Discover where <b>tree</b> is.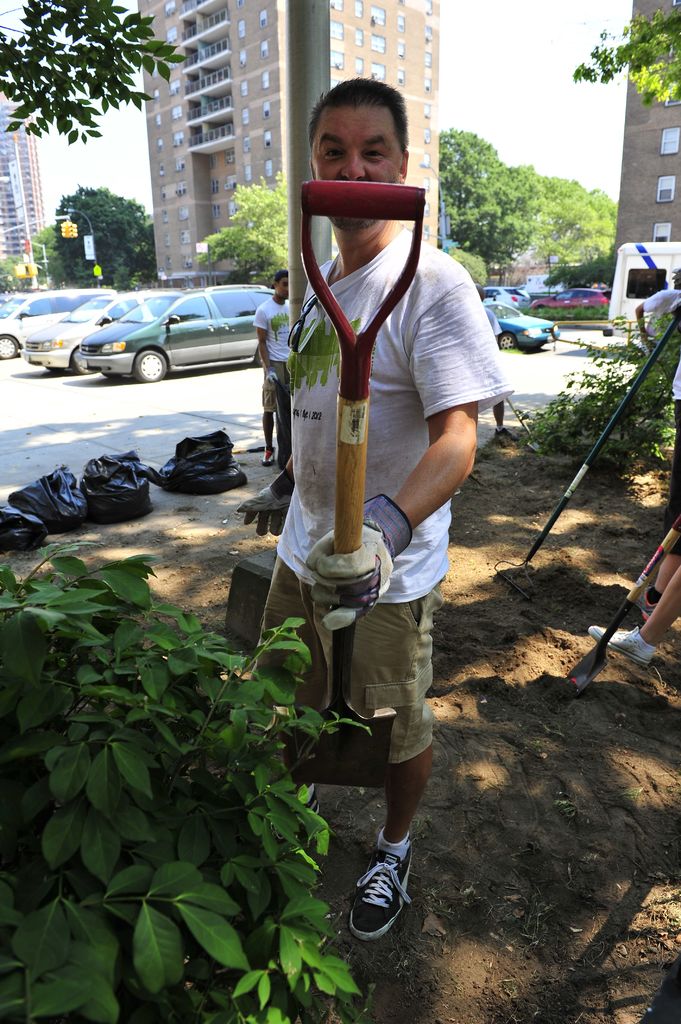
Discovered at [0,532,375,1023].
